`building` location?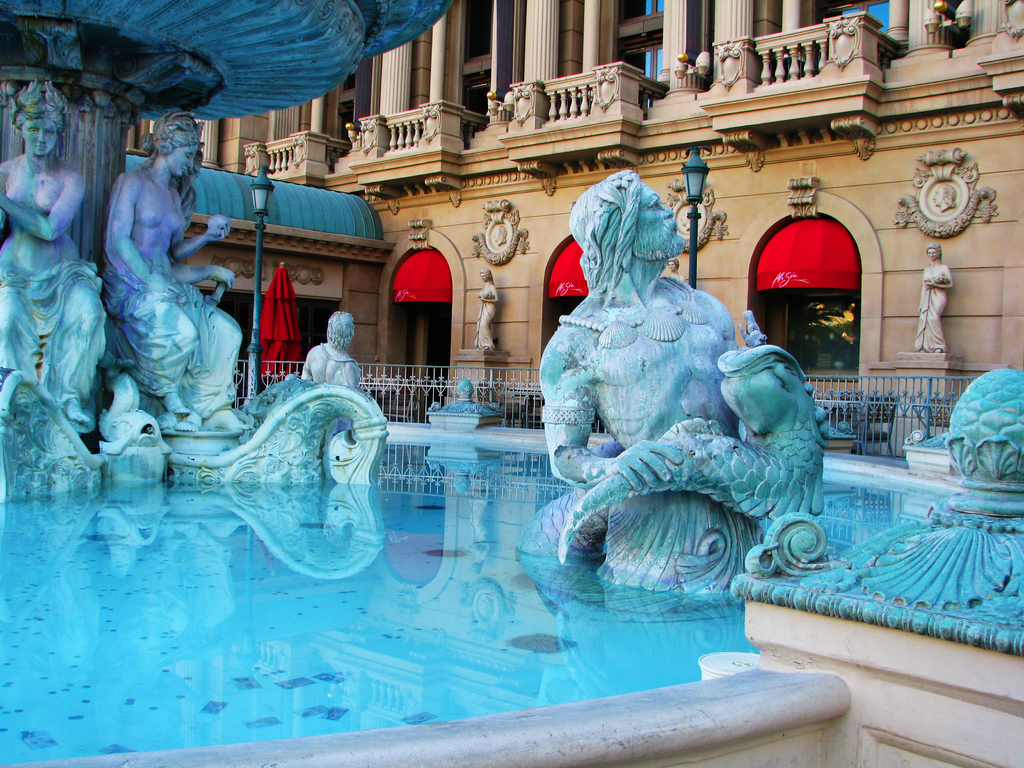
Rect(123, 0, 1023, 452)
